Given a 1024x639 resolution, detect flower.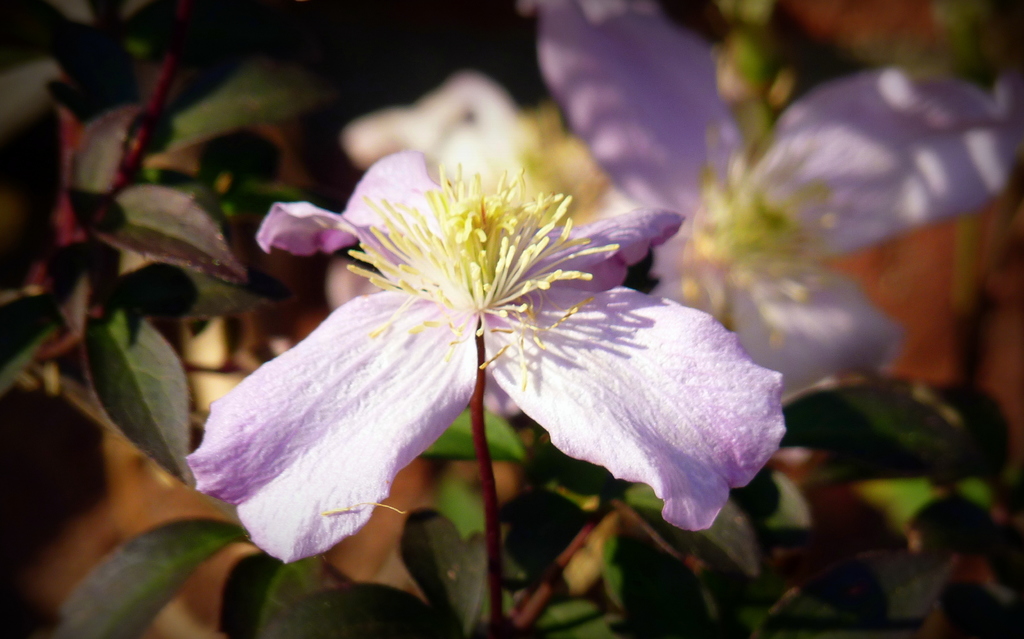
Rect(522, 0, 1023, 418).
